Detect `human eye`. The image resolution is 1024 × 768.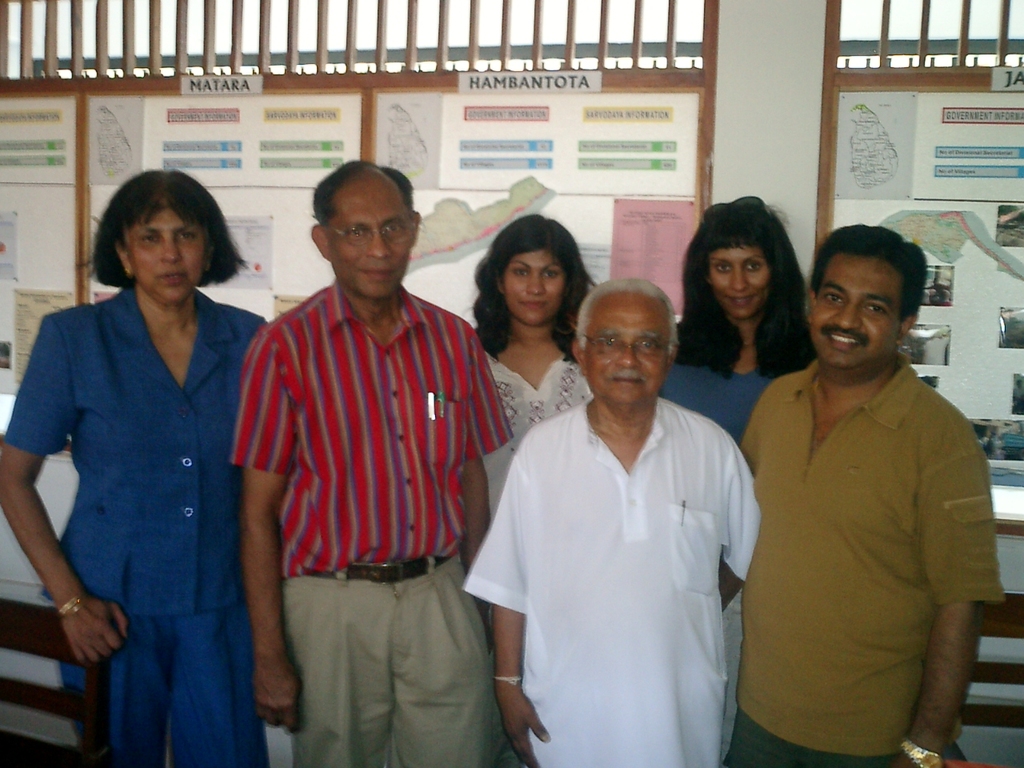
bbox=[745, 261, 765, 273].
